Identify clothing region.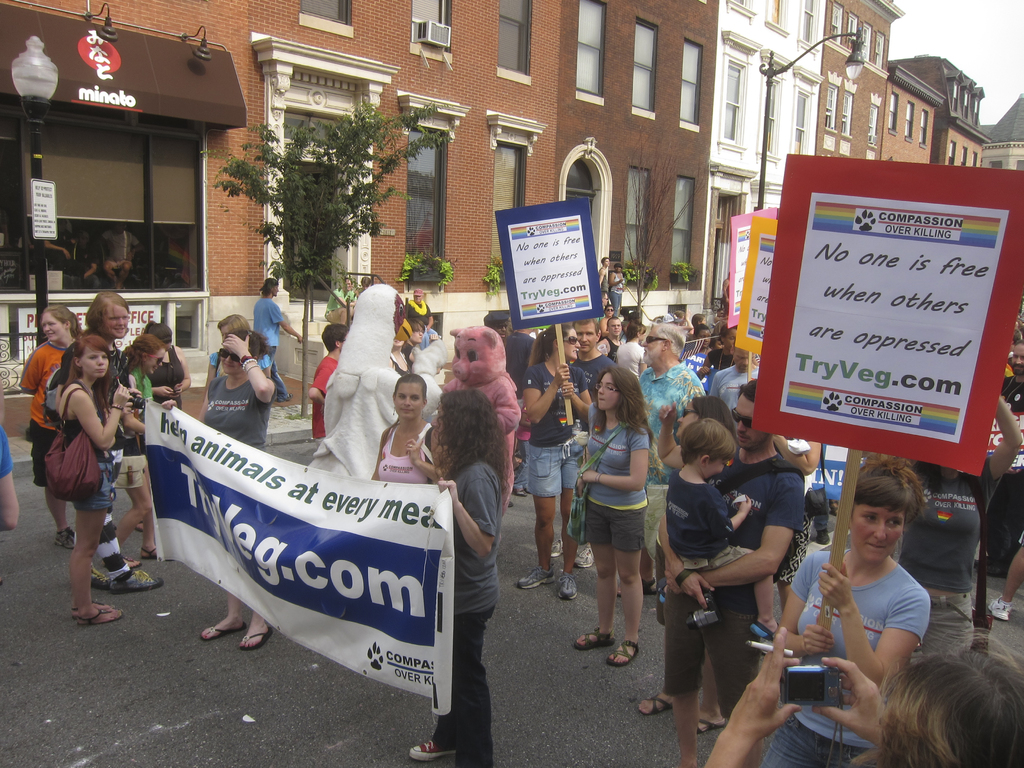
Region: left=436, top=458, right=506, bottom=767.
